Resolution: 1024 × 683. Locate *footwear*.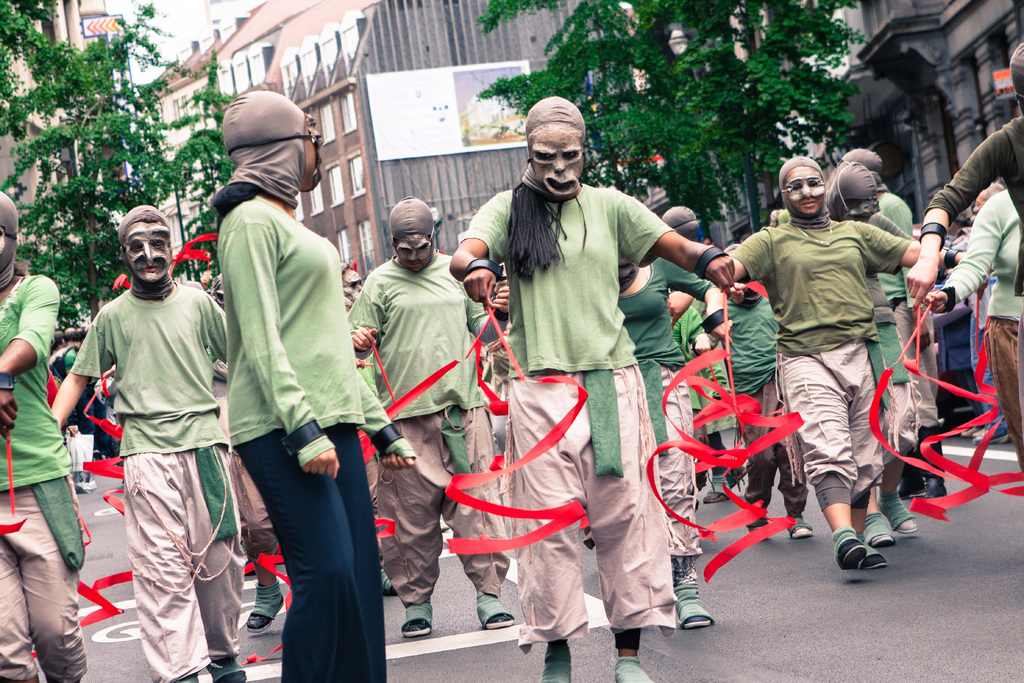
864/545/889/573.
